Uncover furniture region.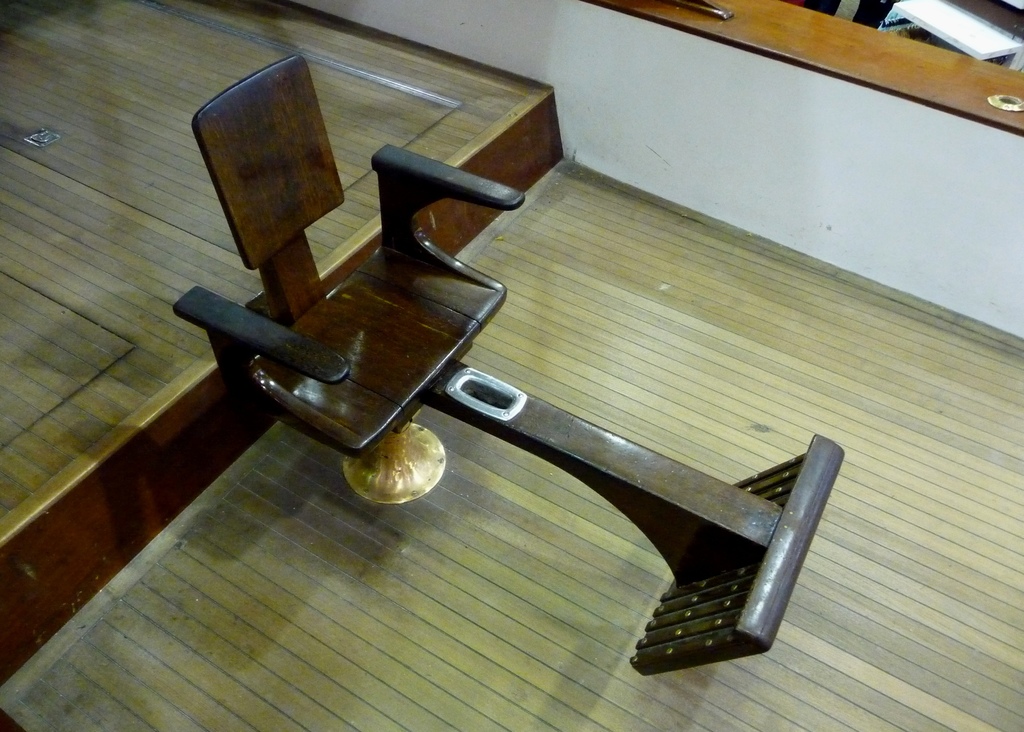
Uncovered: left=173, top=53, right=845, bottom=678.
